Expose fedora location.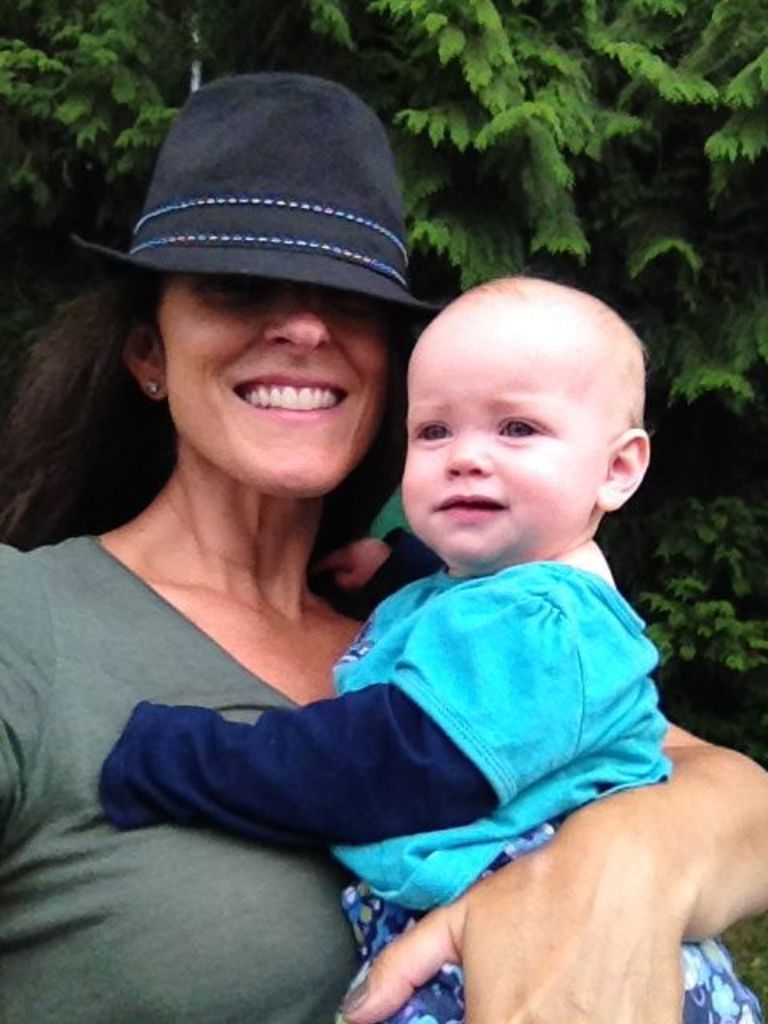
Exposed at detection(75, 85, 427, 325).
